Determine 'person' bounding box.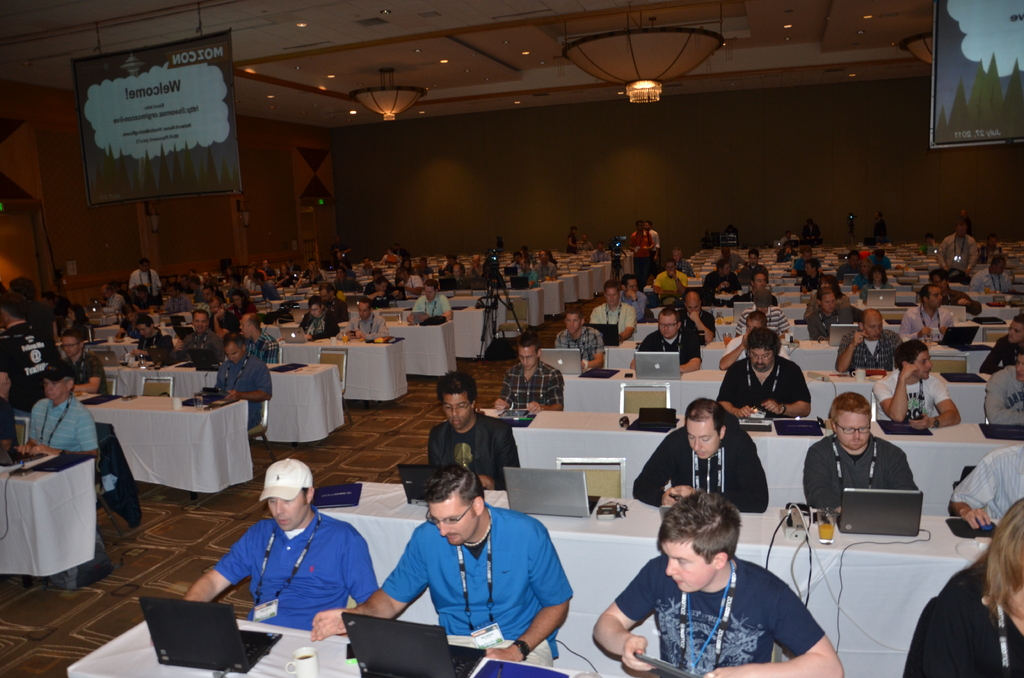
Determined: 929 270 984 315.
